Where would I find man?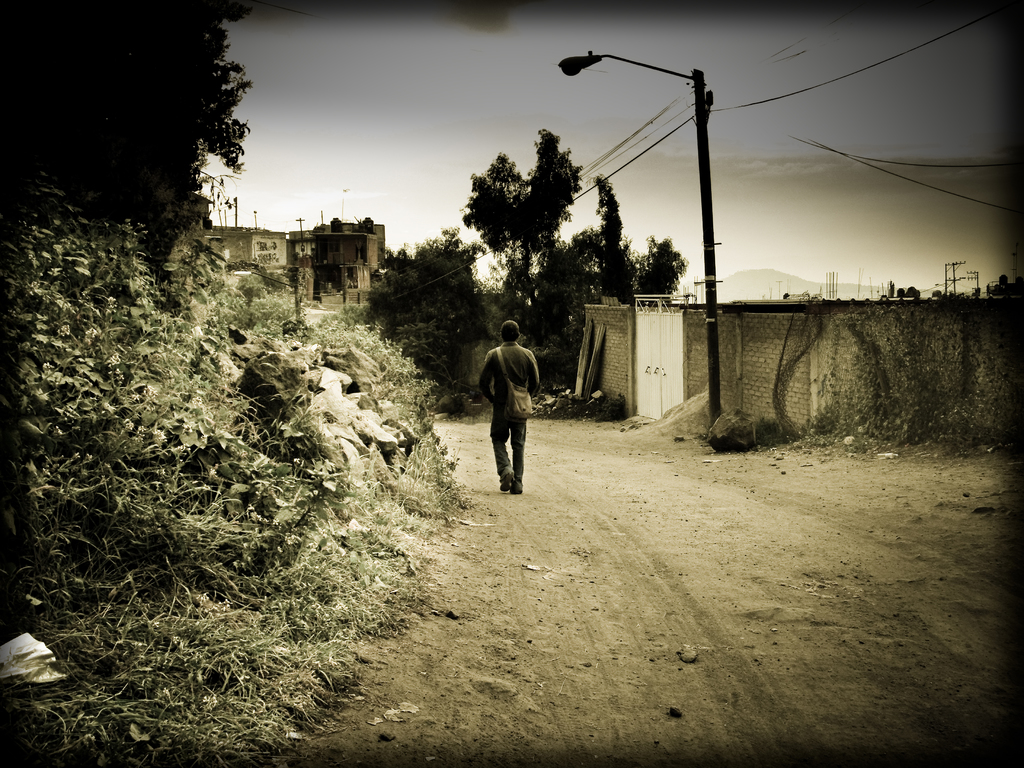
At (x1=476, y1=318, x2=541, y2=494).
